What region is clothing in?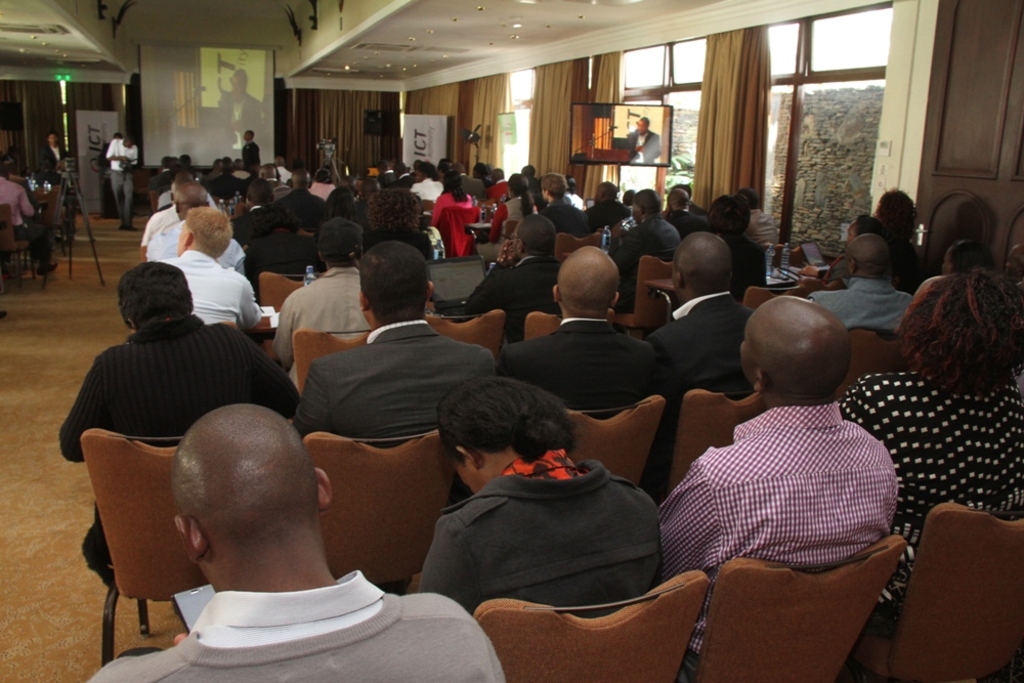
[465,180,493,190].
